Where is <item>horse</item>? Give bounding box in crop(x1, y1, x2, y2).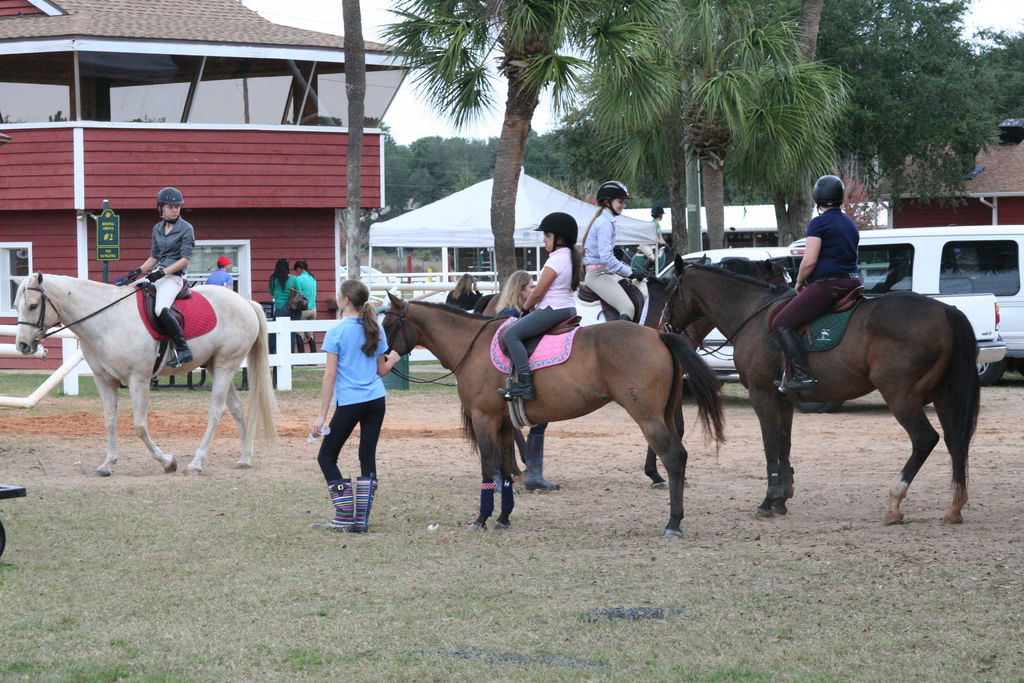
crop(5, 270, 284, 477).
